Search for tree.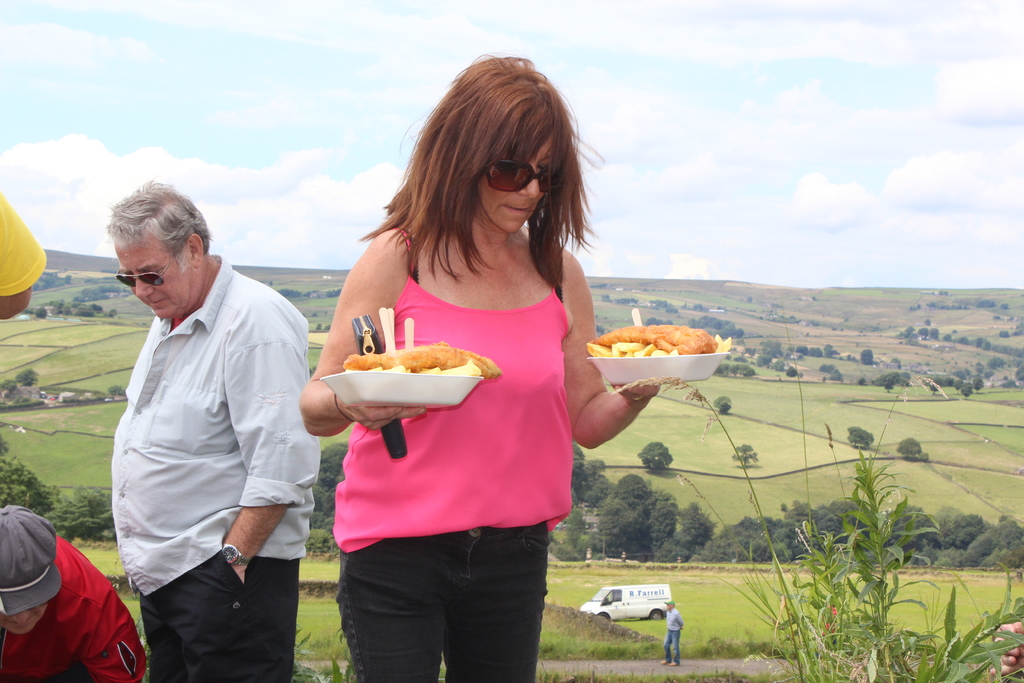
Found at box(859, 348, 873, 369).
